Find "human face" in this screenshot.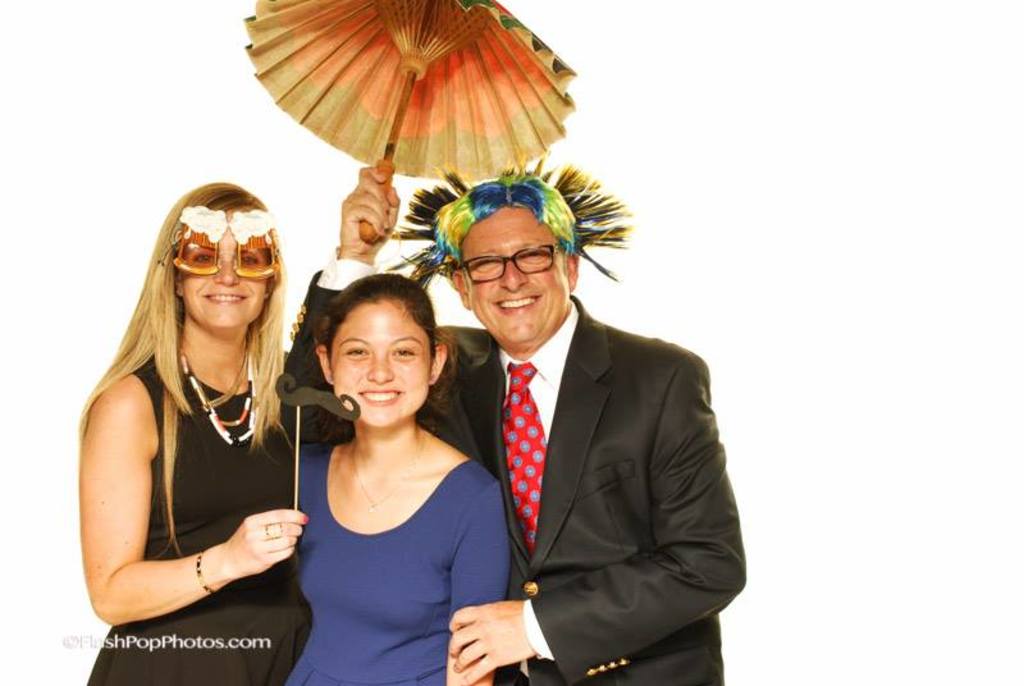
The bounding box for "human face" is locate(177, 227, 273, 330).
